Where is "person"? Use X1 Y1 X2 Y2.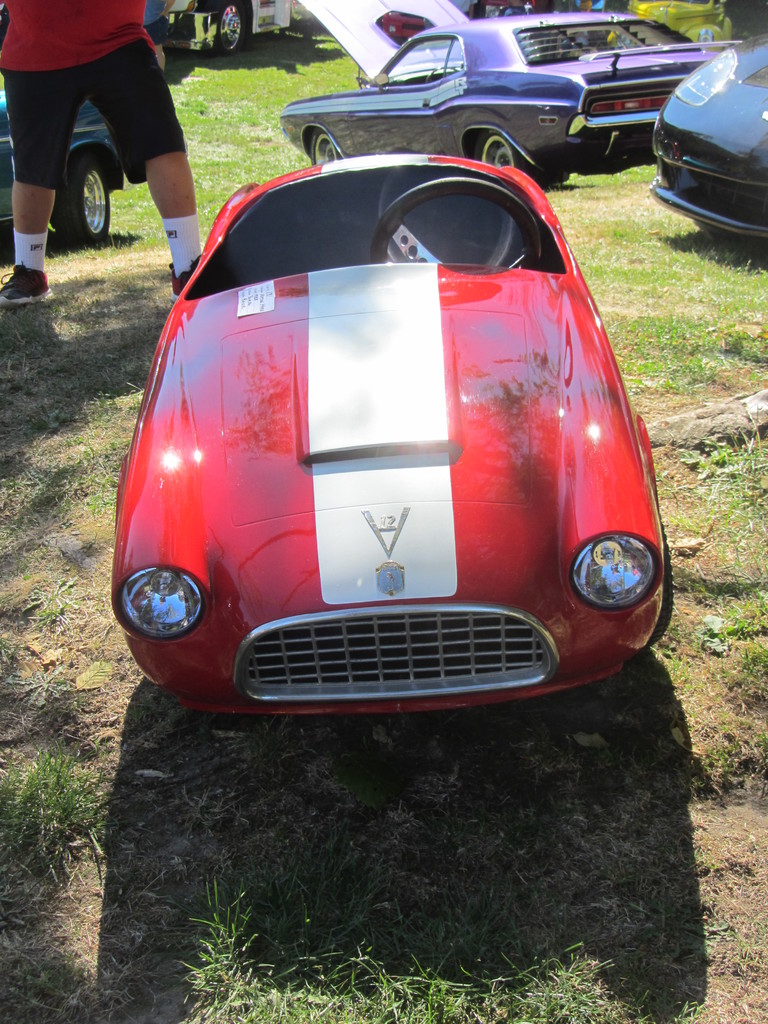
0 0 203 302.
